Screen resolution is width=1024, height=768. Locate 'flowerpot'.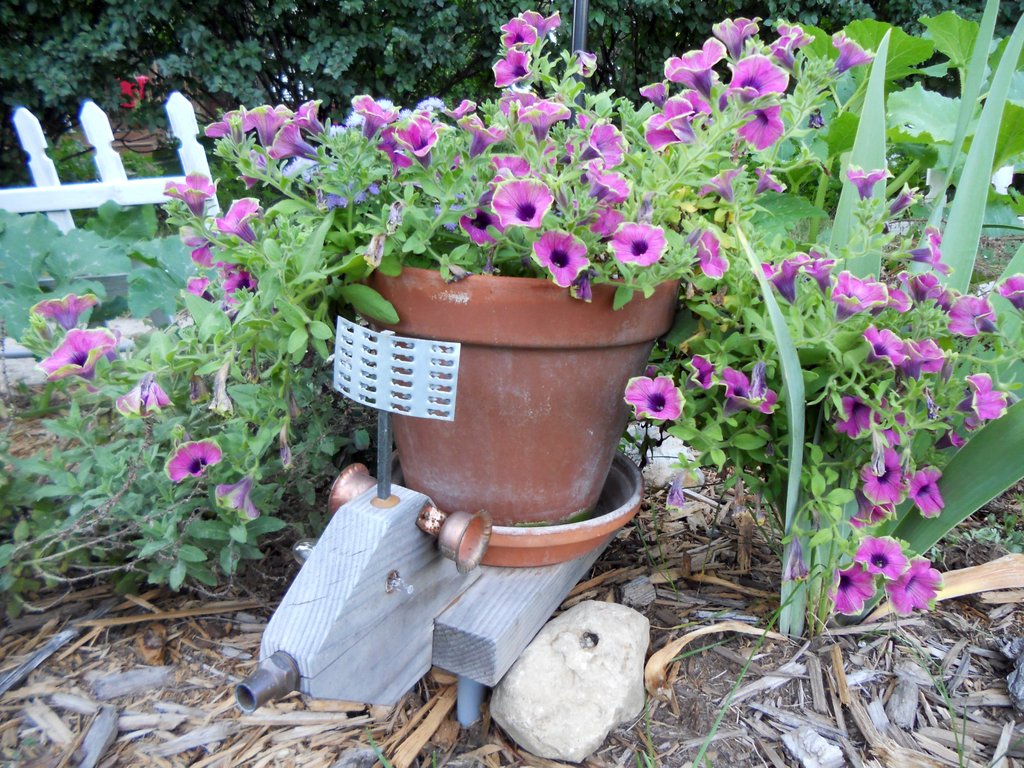
349 285 654 538.
